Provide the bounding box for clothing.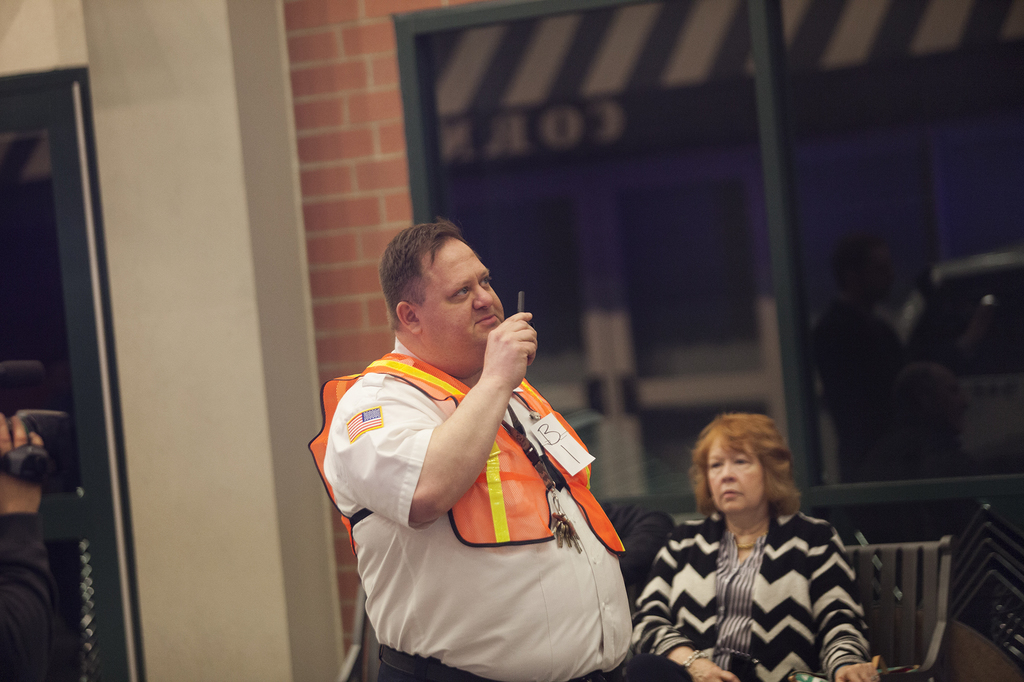
(left=319, top=216, right=637, bottom=681).
